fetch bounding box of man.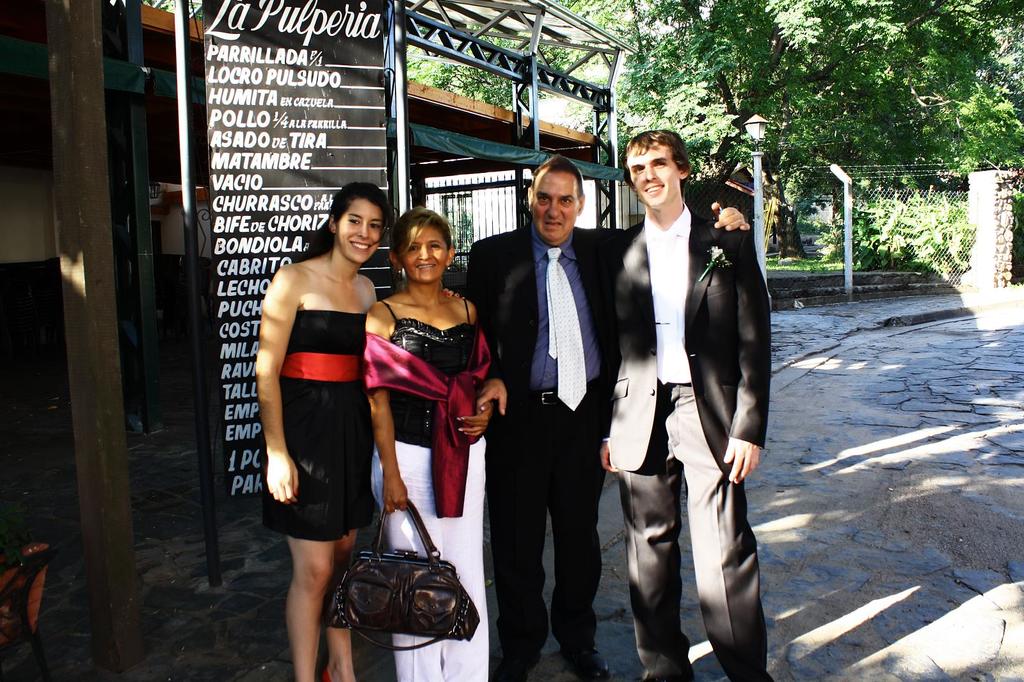
Bbox: left=462, top=158, right=749, bottom=681.
